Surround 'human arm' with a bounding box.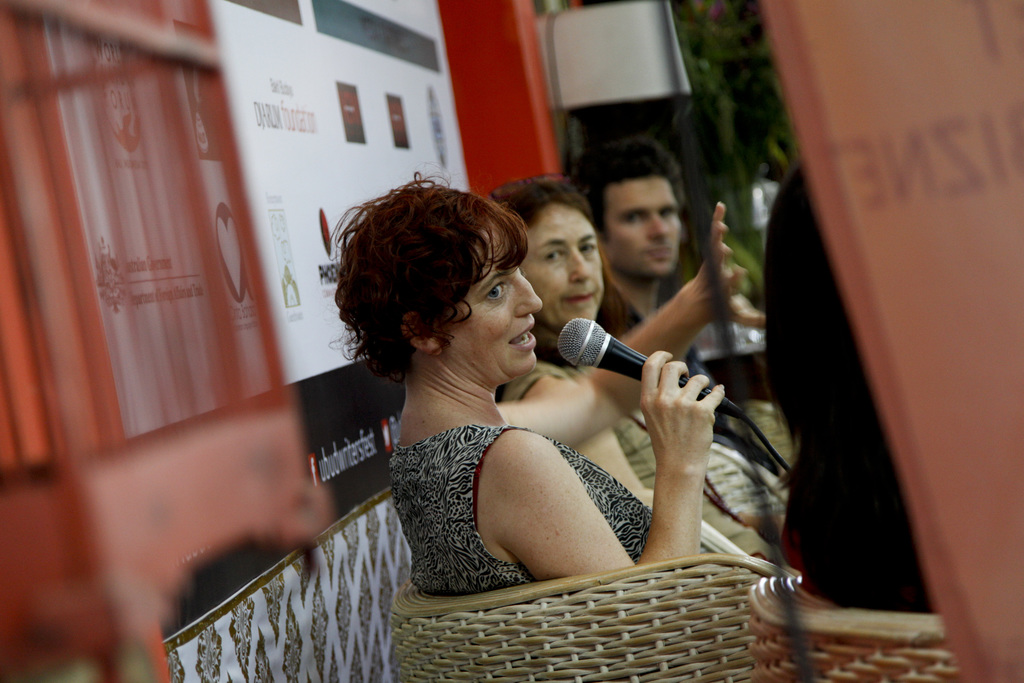
735,511,787,547.
